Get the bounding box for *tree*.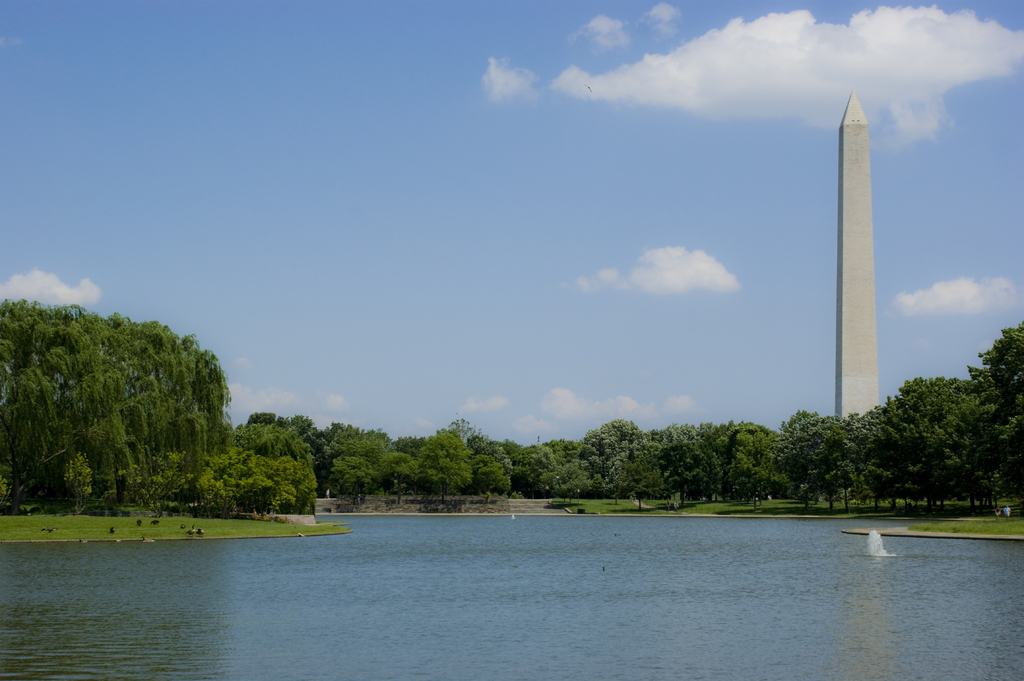
<bbox>198, 448, 316, 517</bbox>.
